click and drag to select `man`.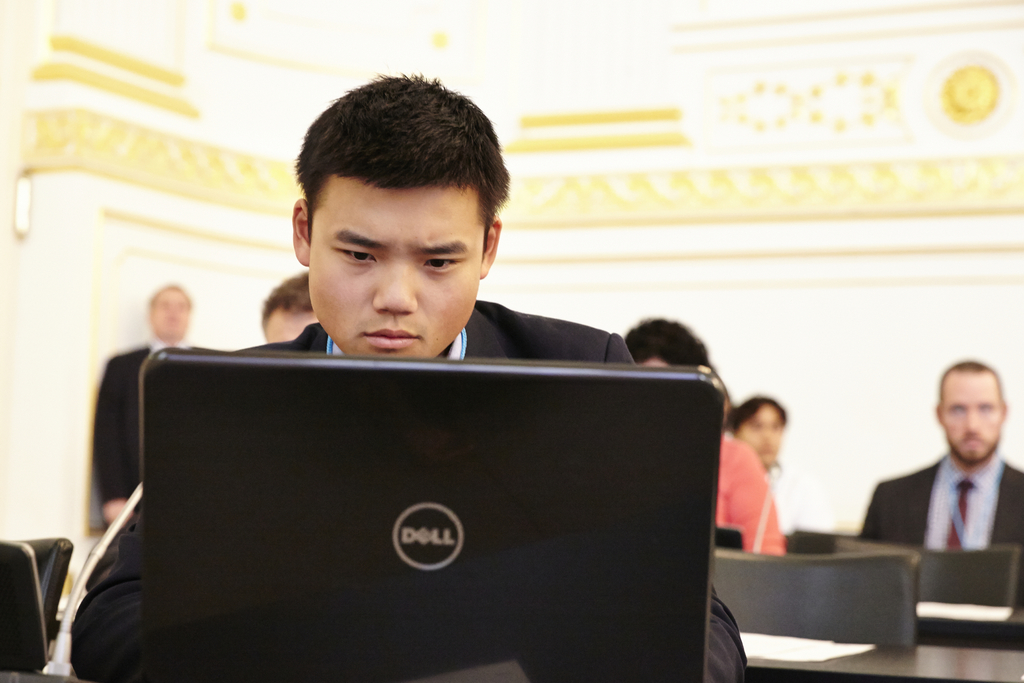
Selection: box(67, 70, 753, 682).
